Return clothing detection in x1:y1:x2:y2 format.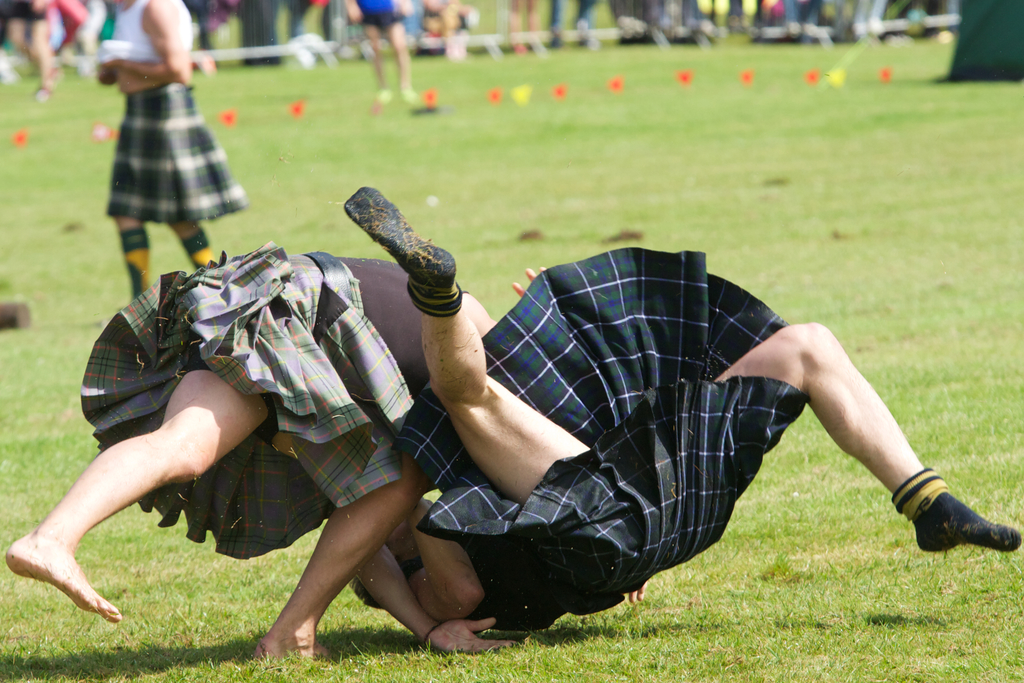
390:247:860:652.
